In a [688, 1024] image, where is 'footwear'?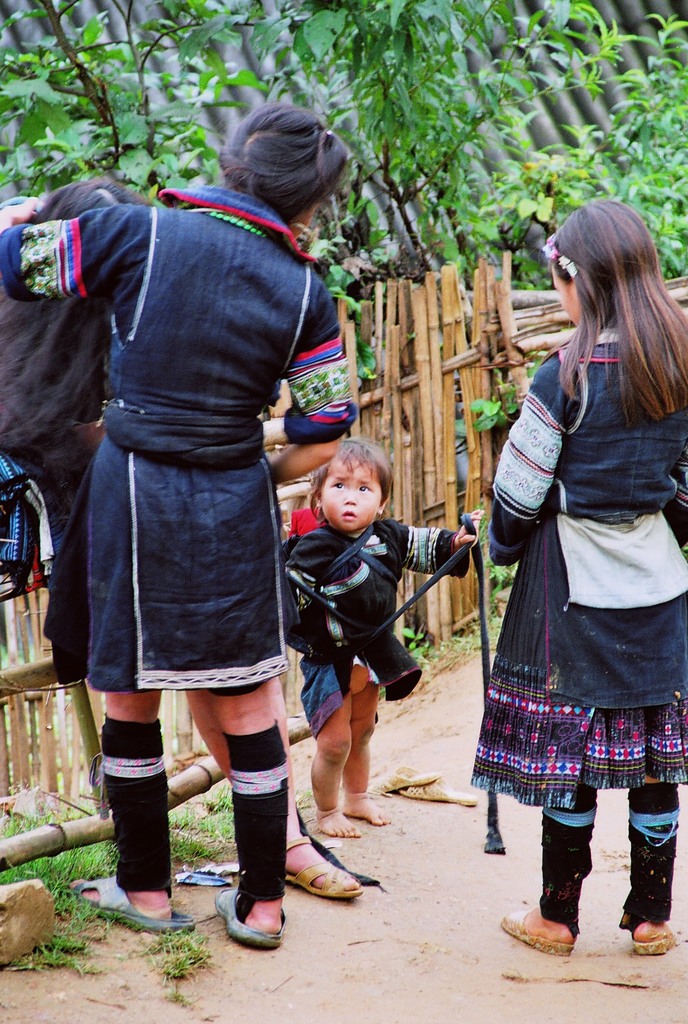
501, 890, 564, 954.
